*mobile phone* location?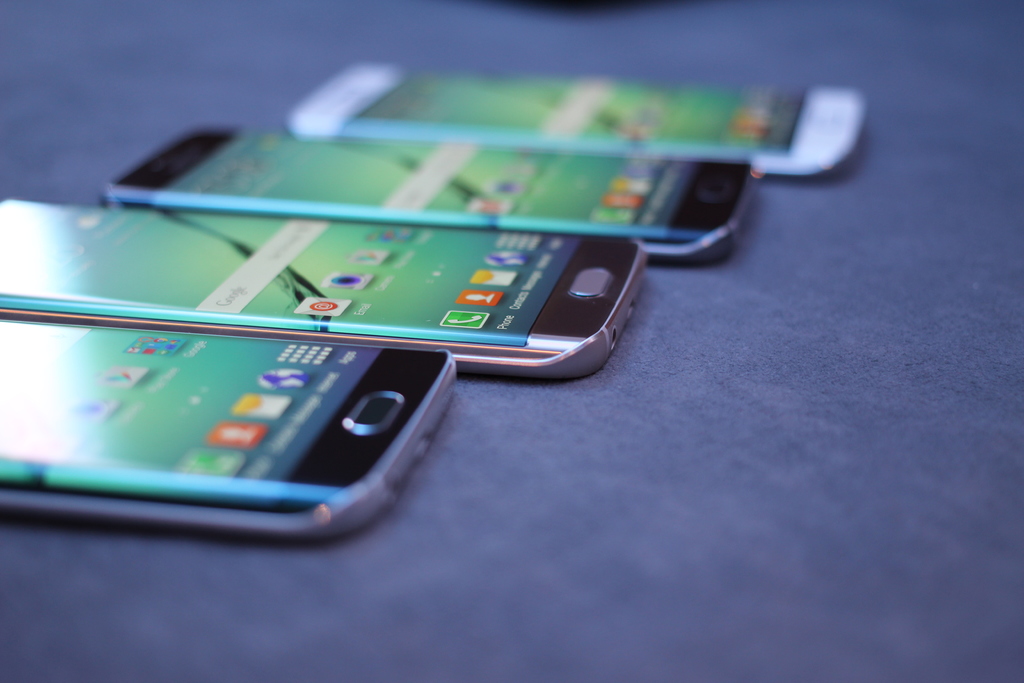
(97, 122, 764, 262)
